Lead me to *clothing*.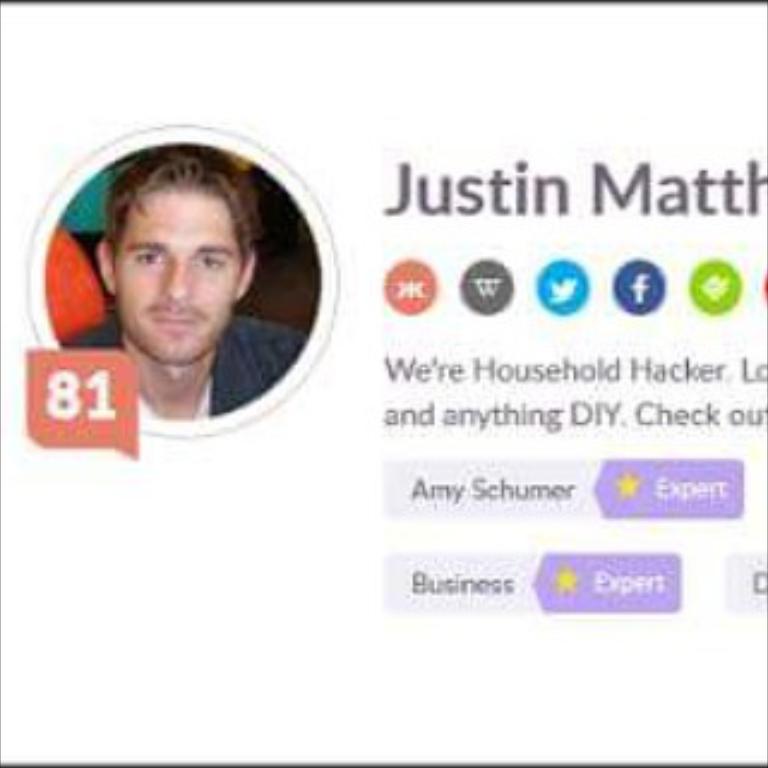
Lead to bbox=(65, 305, 305, 422).
